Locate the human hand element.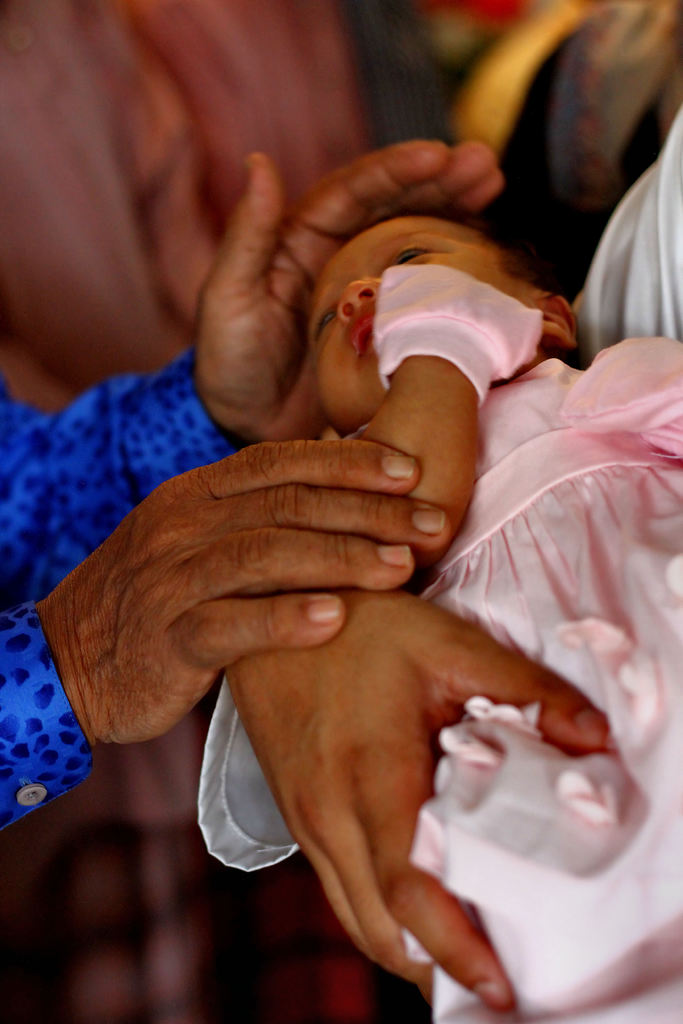
Element bbox: l=368, t=267, r=542, b=384.
